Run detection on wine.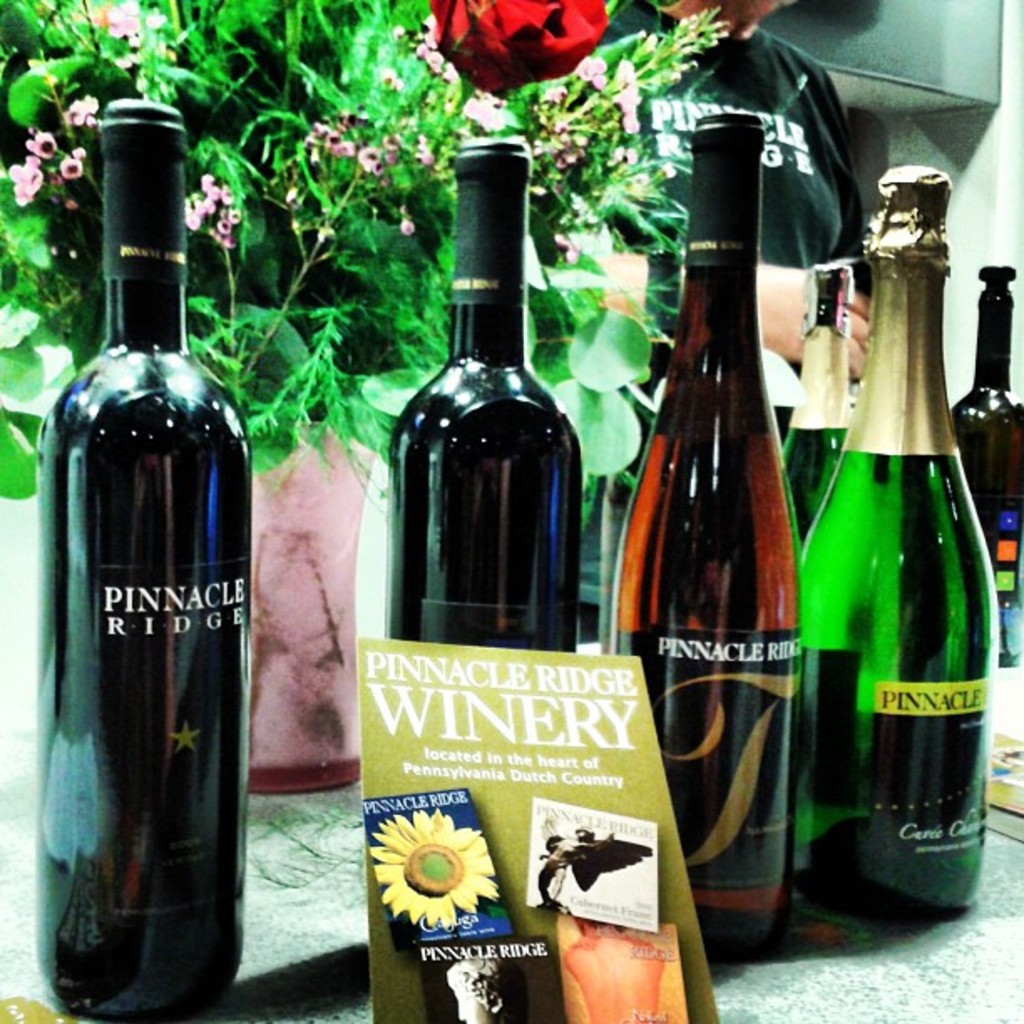
Result: Rect(944, 268, 1022, 671).
